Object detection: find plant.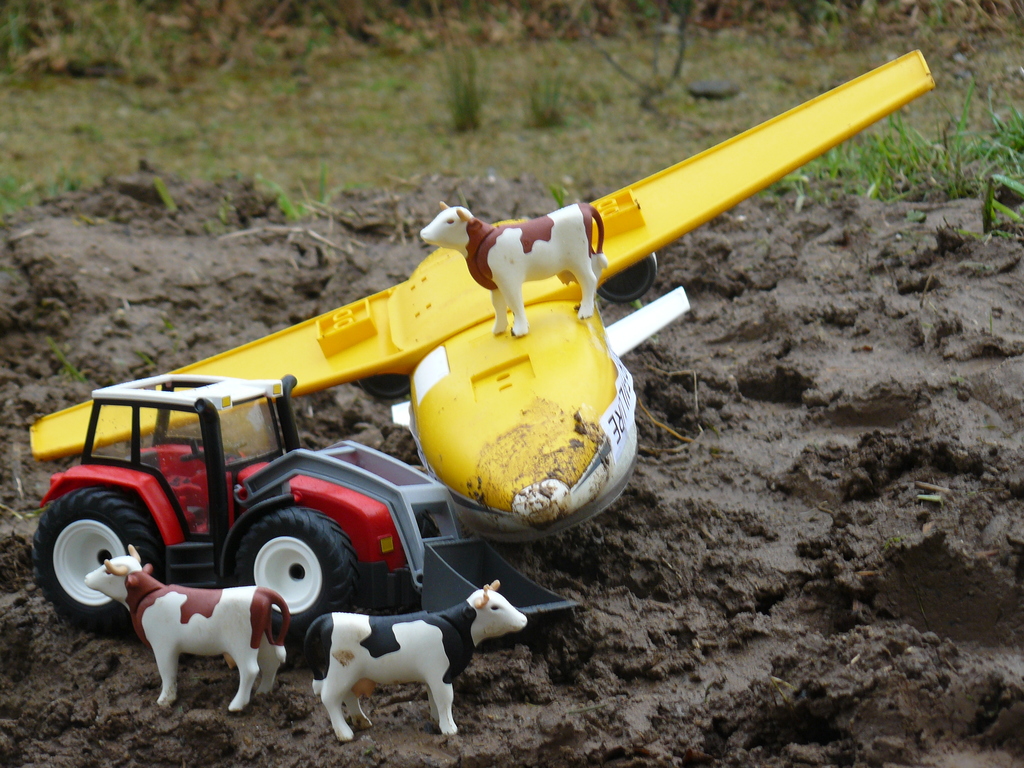
bbox=(0, 501, 47, 521).
